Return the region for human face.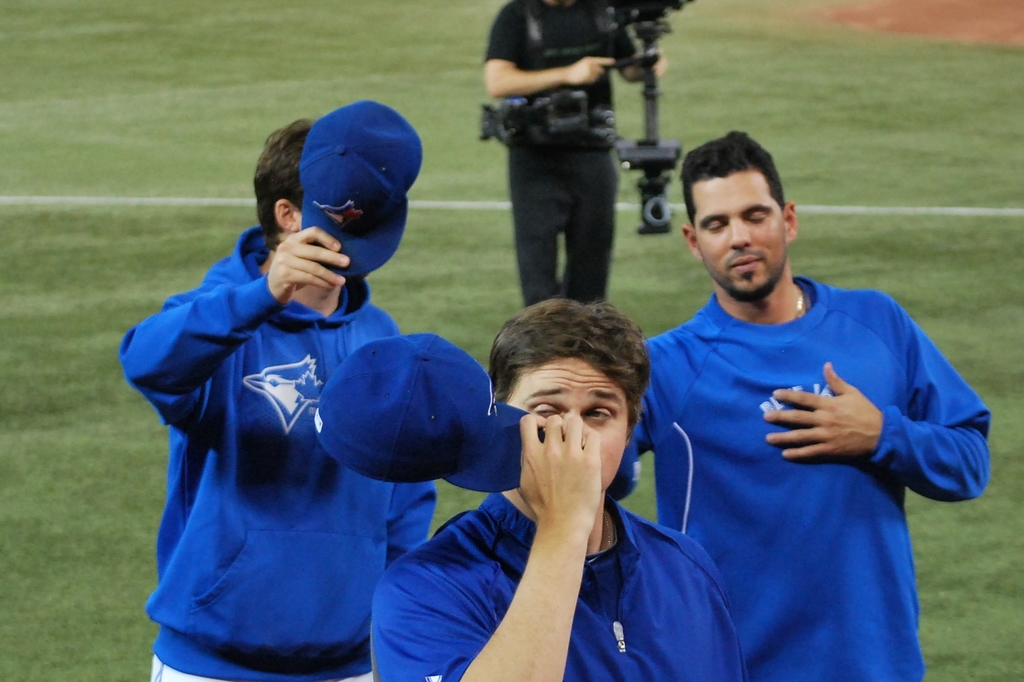
[x1=500, y1=363, x2=632, y2=491].
